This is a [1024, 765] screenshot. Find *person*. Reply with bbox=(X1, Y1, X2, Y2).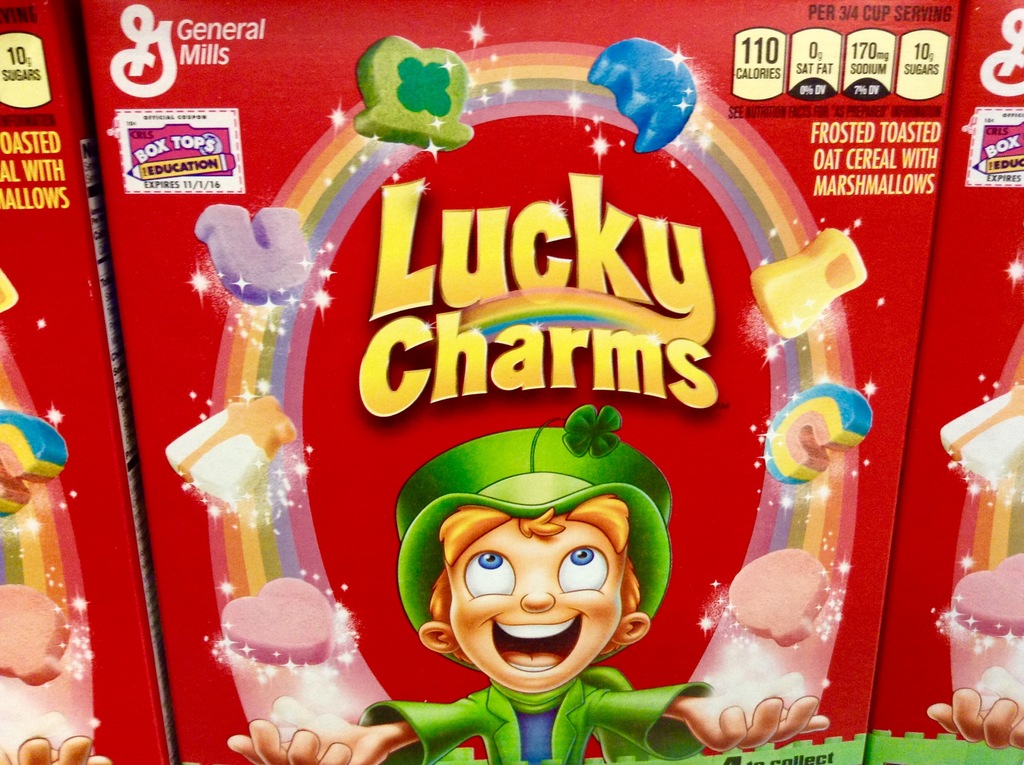
bbox=(0, 733, 111, 764).
